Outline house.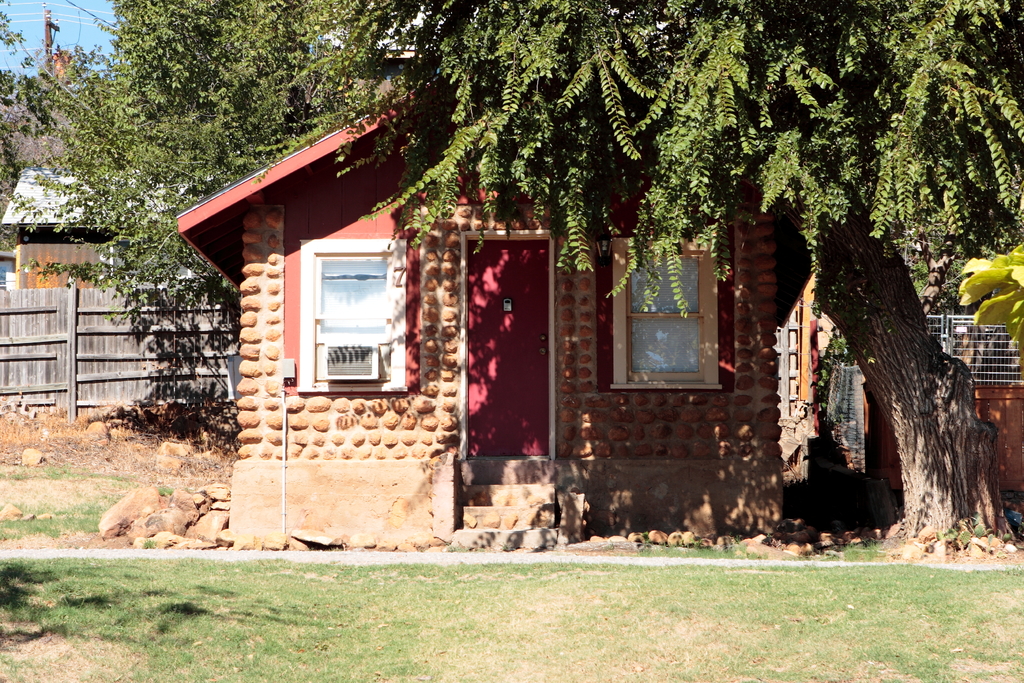
Outline: BBox(211, 52, 943, 541).
